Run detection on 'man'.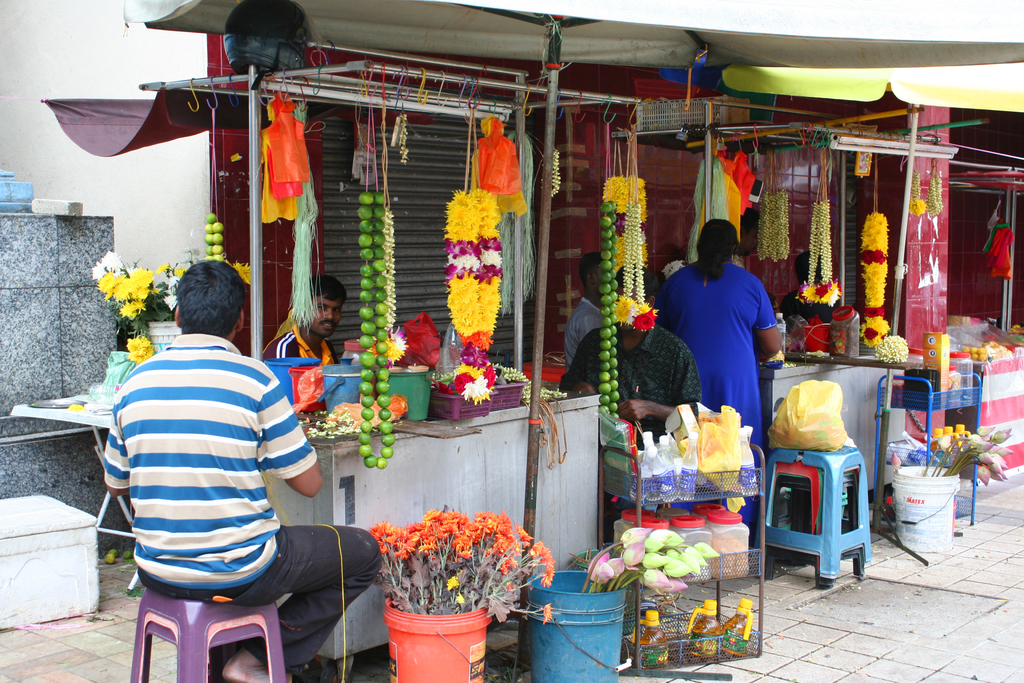
Result: [103, 256, 384, 682].
